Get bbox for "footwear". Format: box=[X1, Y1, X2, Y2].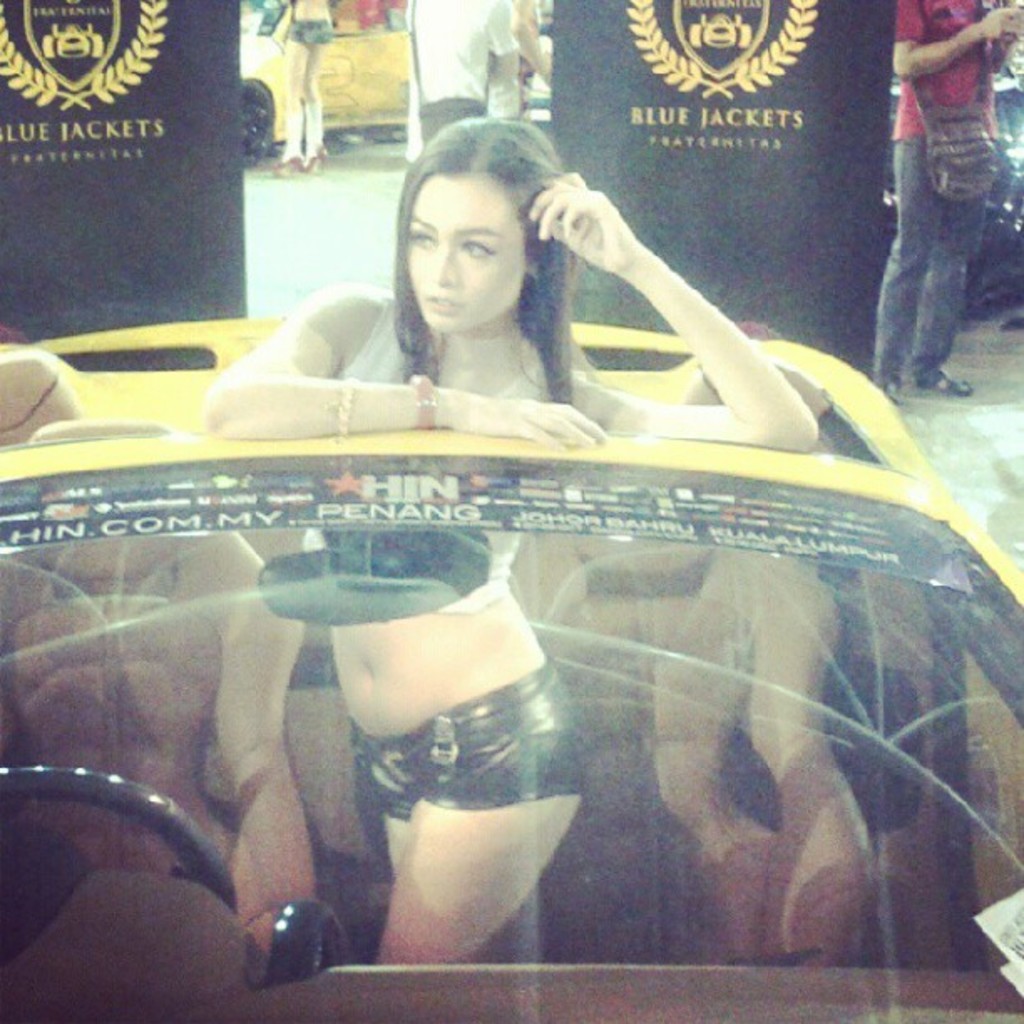
box=[880, 380, 914, 400].
